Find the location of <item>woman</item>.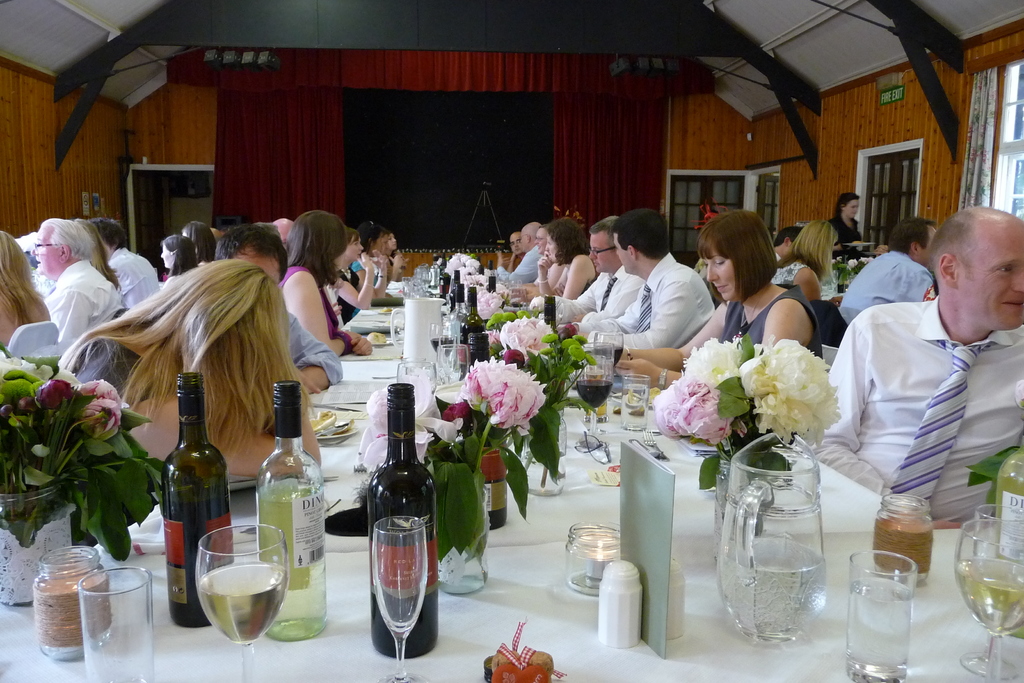
Location: <region>333, 235, 378, 318</region>.
